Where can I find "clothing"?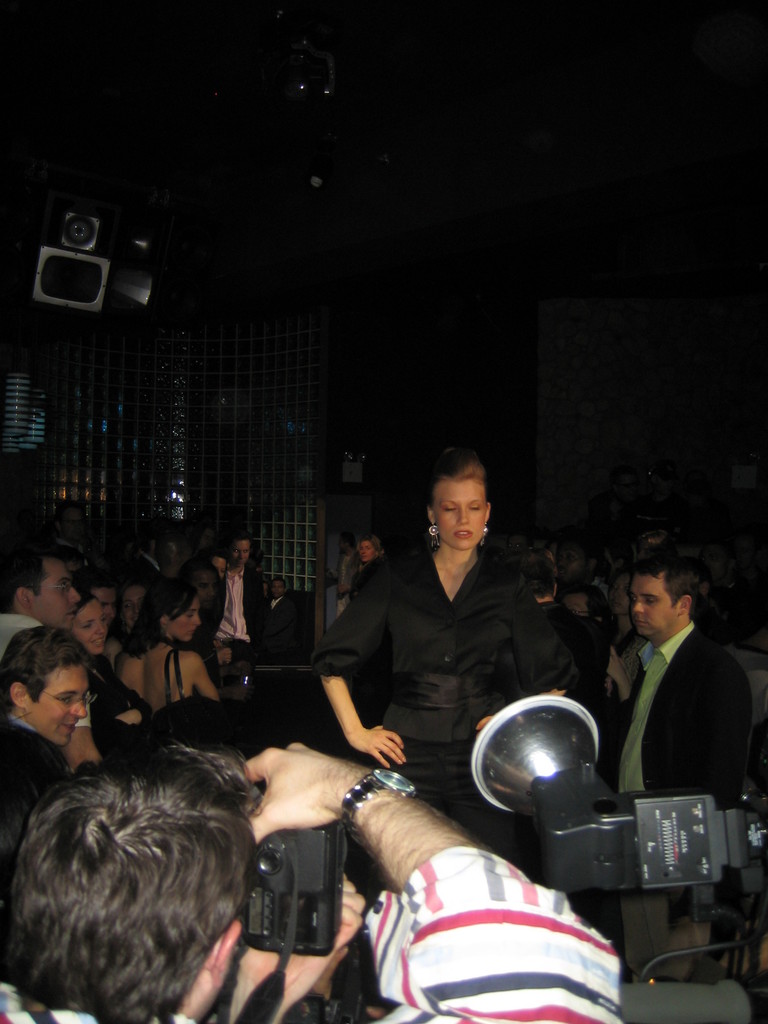
You can find it at bbox(0, 609, 38, 679).
